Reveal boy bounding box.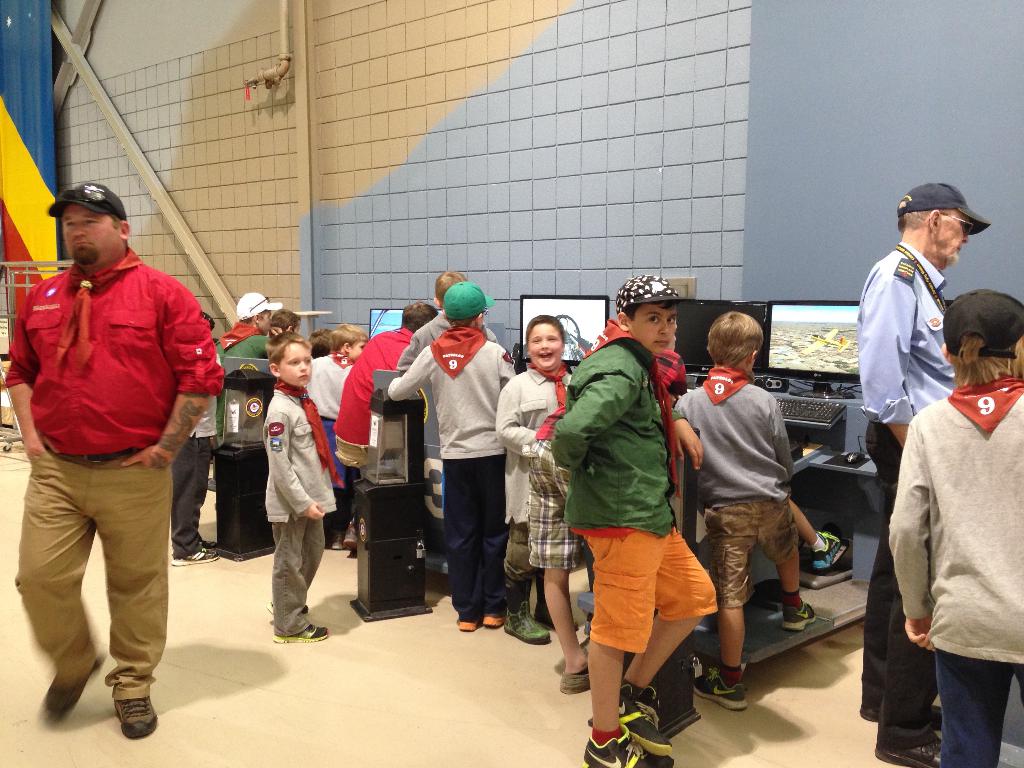
Revealed: 675, 308, 835, 695.
